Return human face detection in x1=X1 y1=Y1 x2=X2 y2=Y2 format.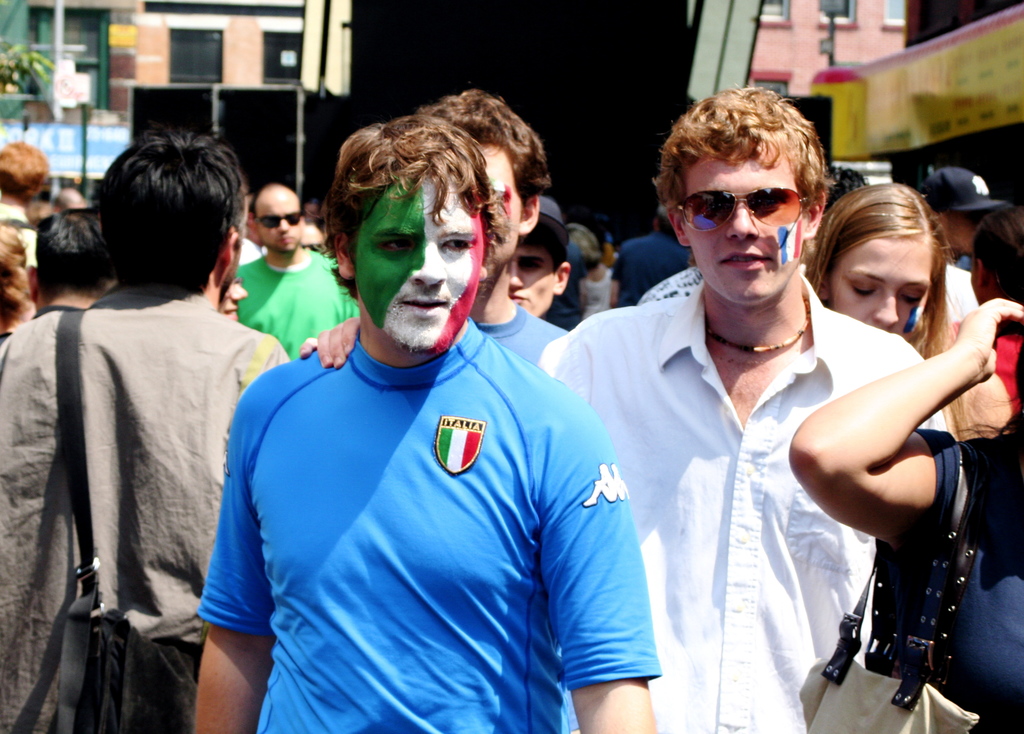
x1=680 y1=152 x2=808 y2=308.
